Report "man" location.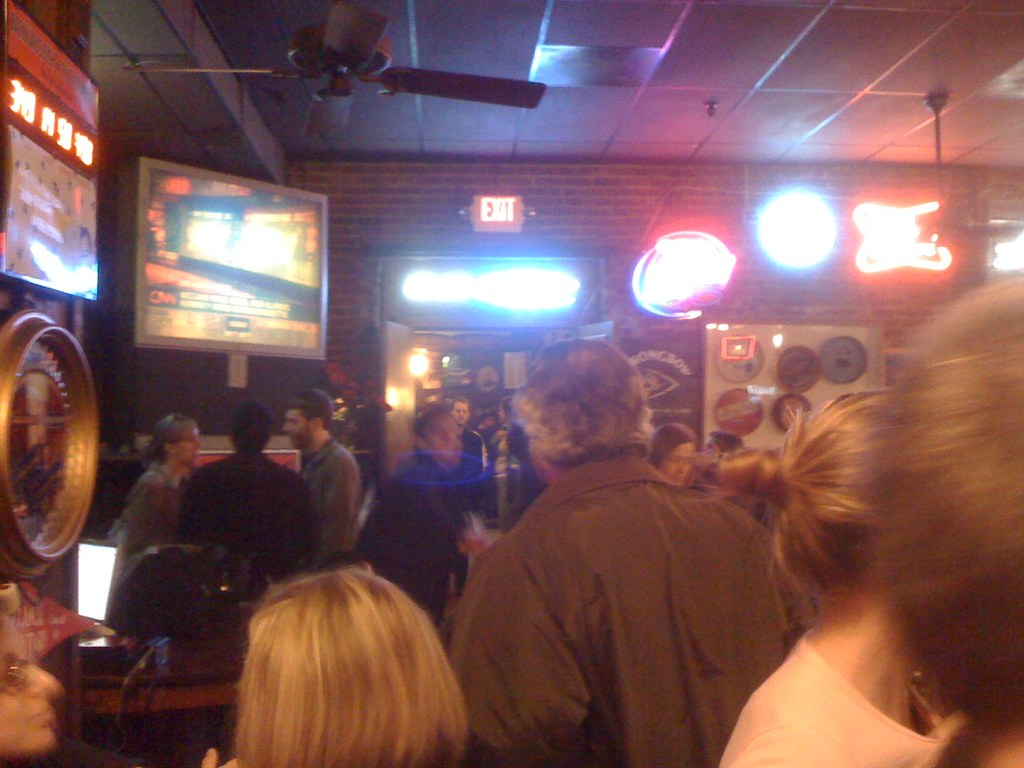
Report: select_region(444, 335, 788, 767).
